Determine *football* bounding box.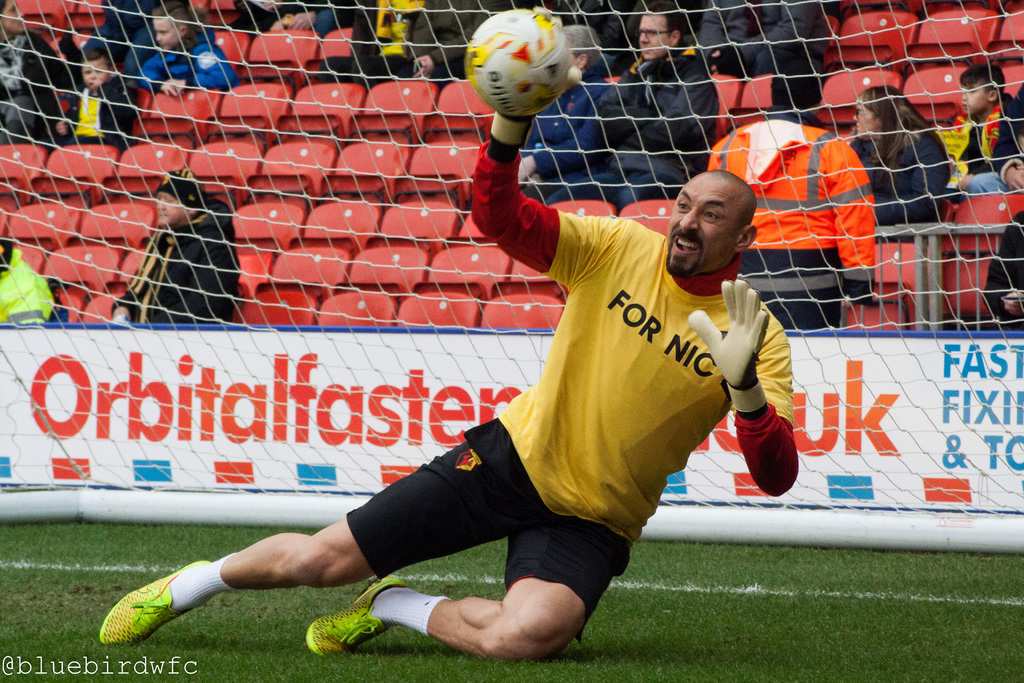
Determined: Rect(456, 9, 573, 117).
